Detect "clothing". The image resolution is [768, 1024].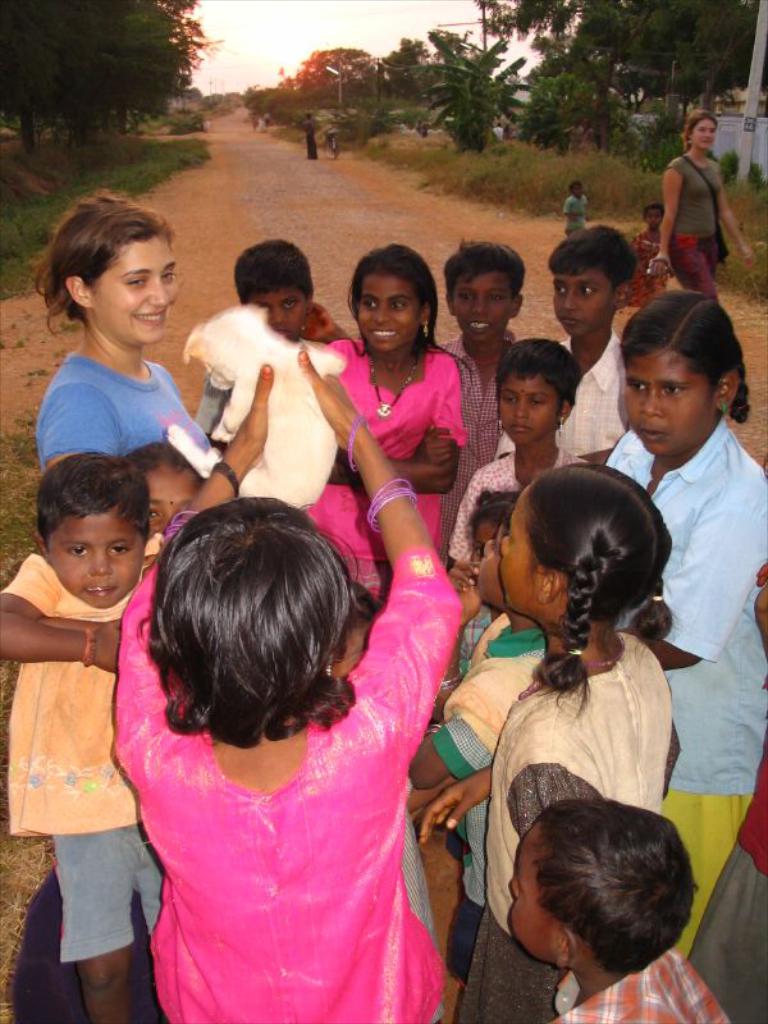
select_region(307, 333, 460, 598).
